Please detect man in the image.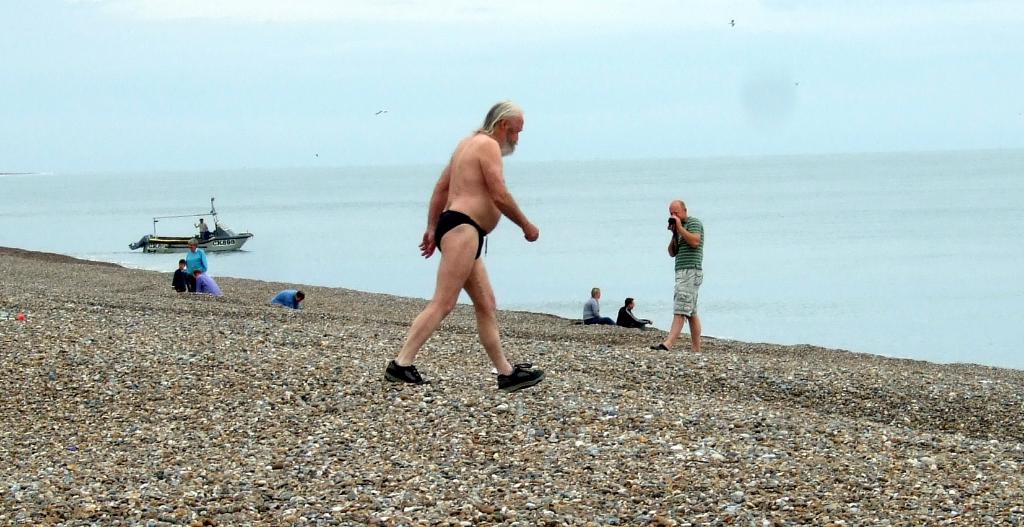
Rect(652, 197, 706, 357).
